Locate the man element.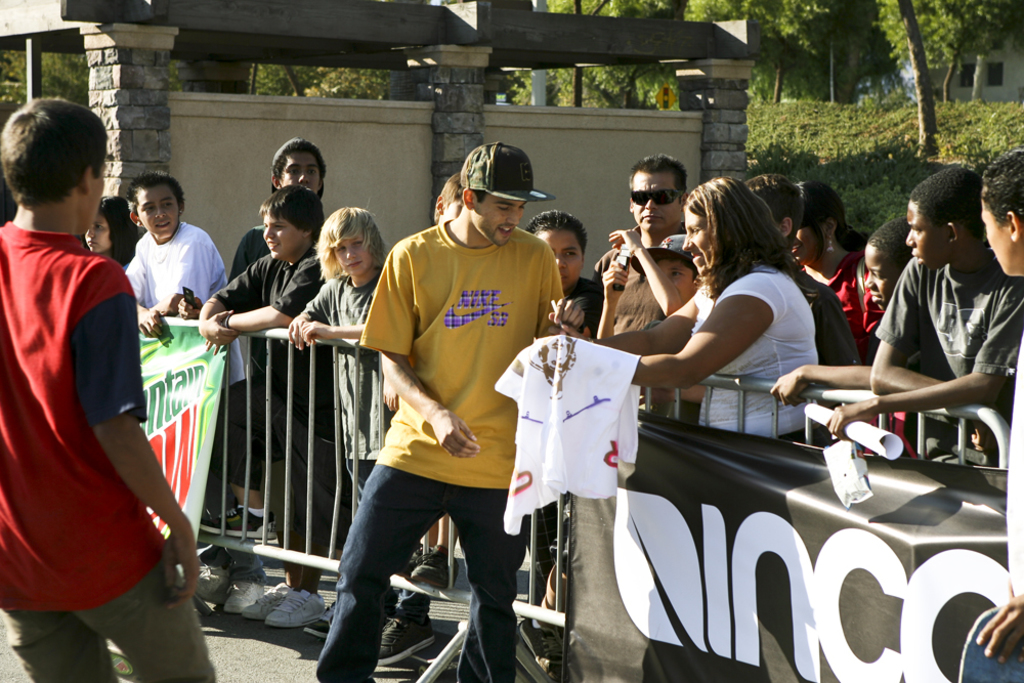
Element bbox: (828, 166, 1023, 439).
